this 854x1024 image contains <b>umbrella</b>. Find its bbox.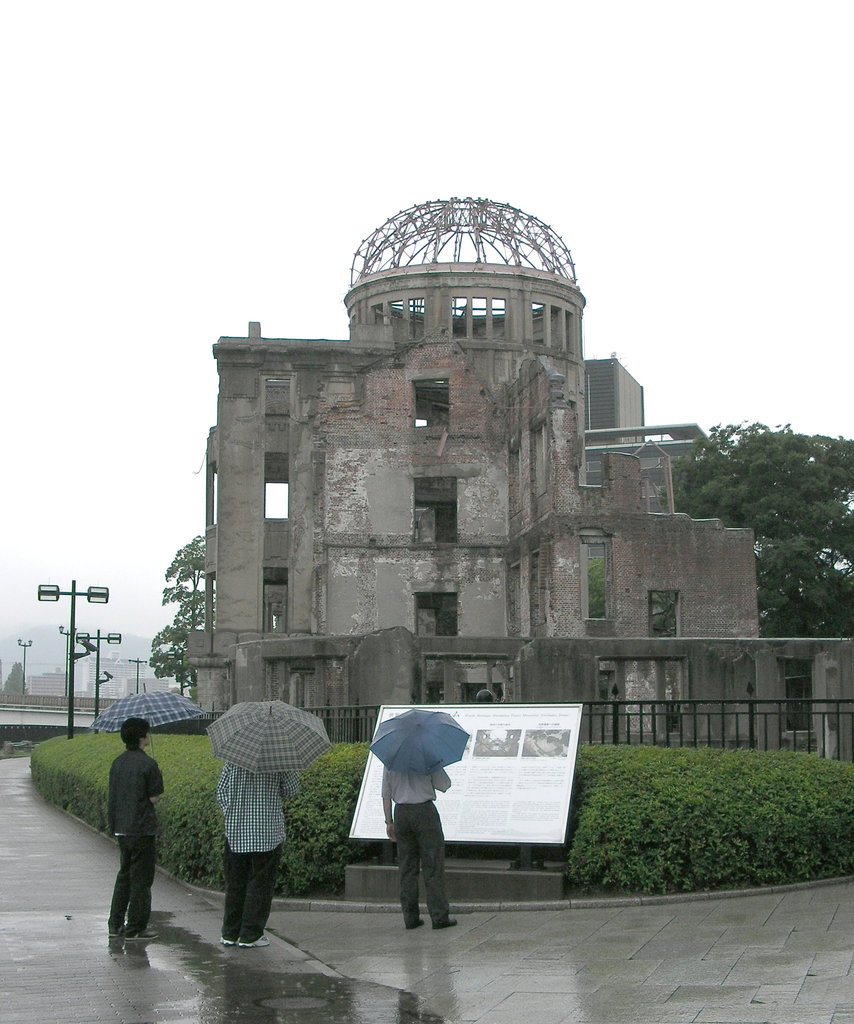
(364, 708, 469, 776).
